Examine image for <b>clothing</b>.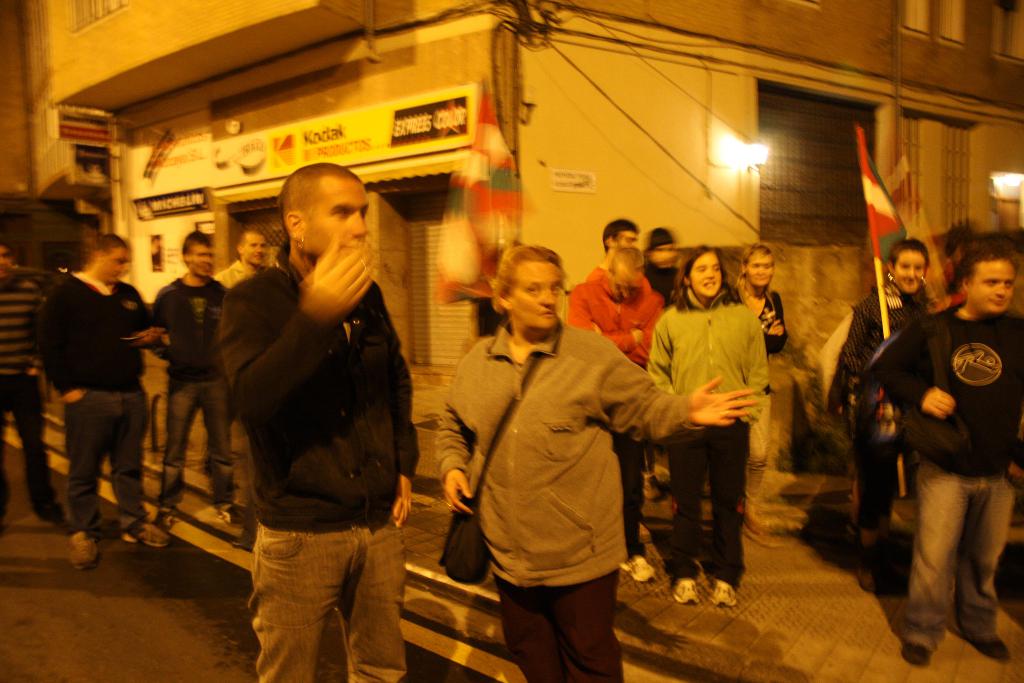
Examination result: locate(150, 276, 234, 504).
